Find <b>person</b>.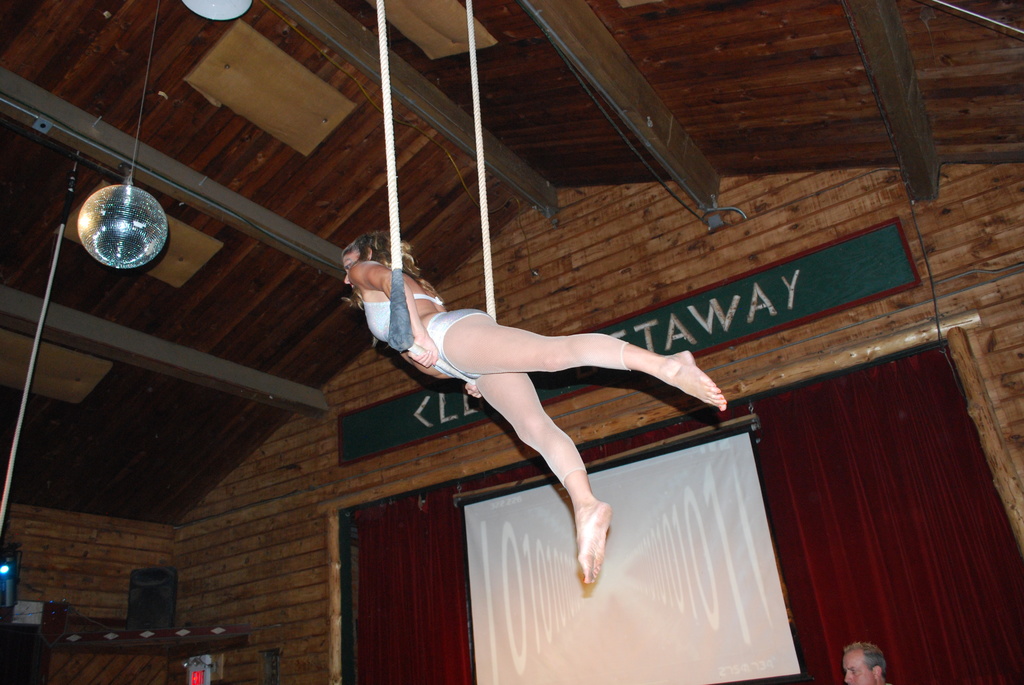
<bbox>841, 639, 890, 684</bbox>.
